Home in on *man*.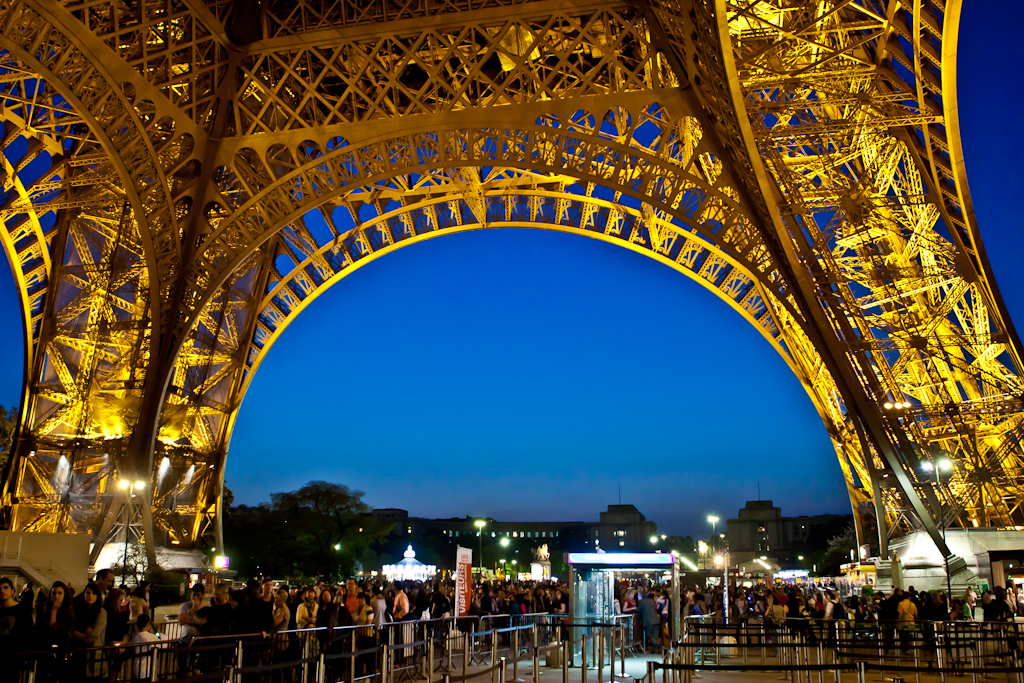
Homed in at box=[392, 581, 410, 617].
